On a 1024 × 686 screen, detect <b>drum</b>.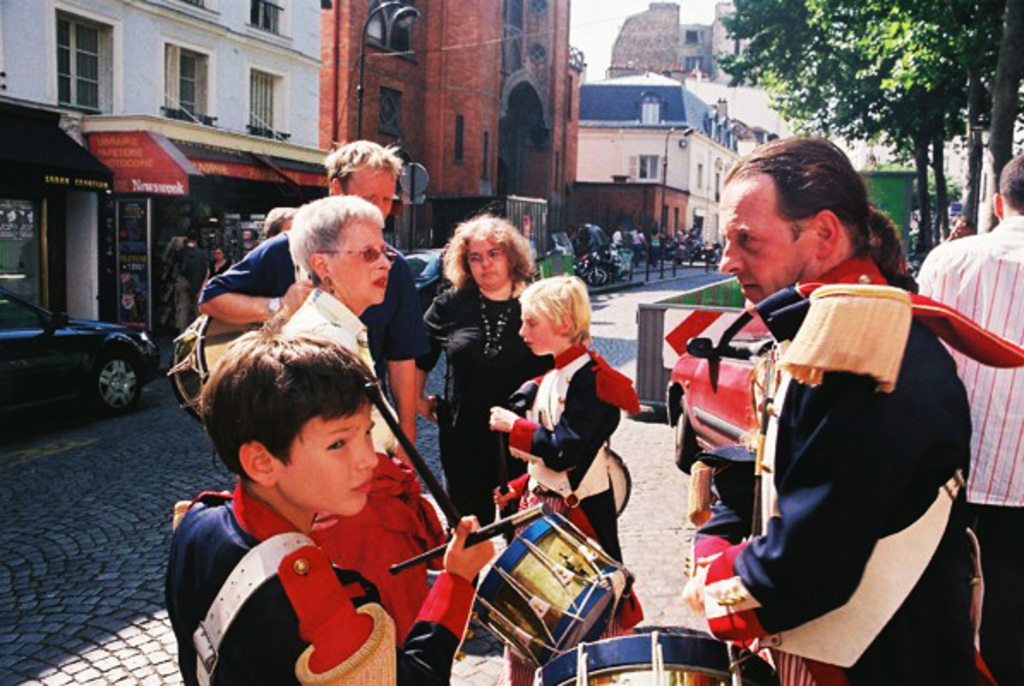
bbox(607, 446, 631, 520).
